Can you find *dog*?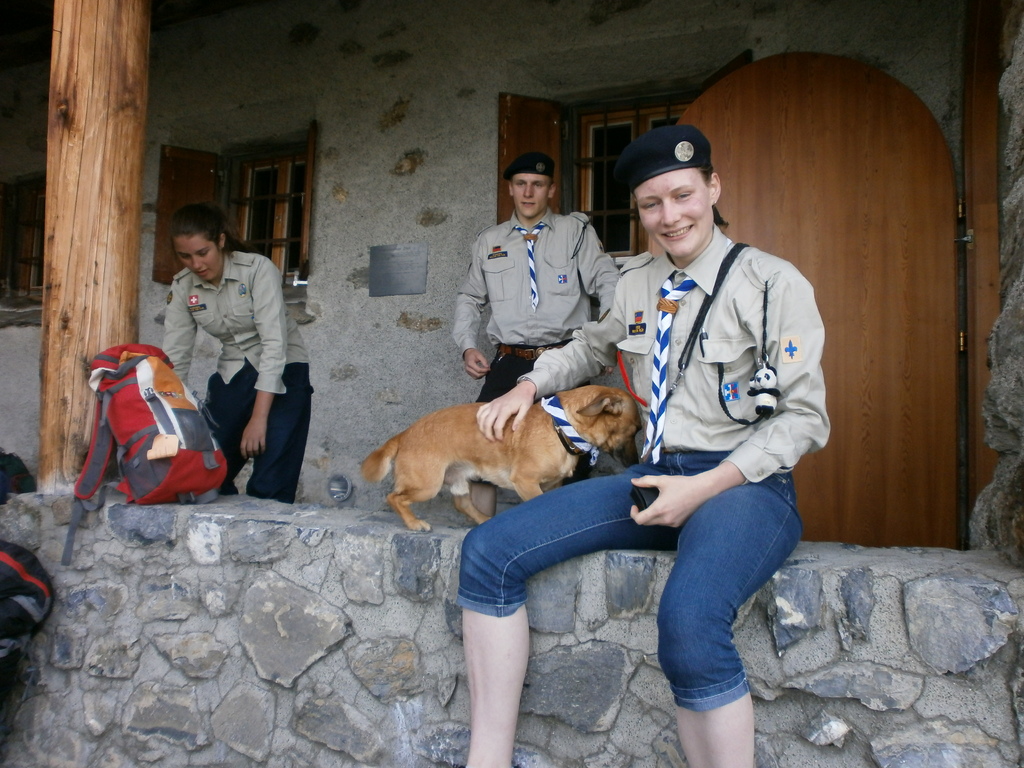
Yes, bounding box: box=[360, 385, 643, 534].
